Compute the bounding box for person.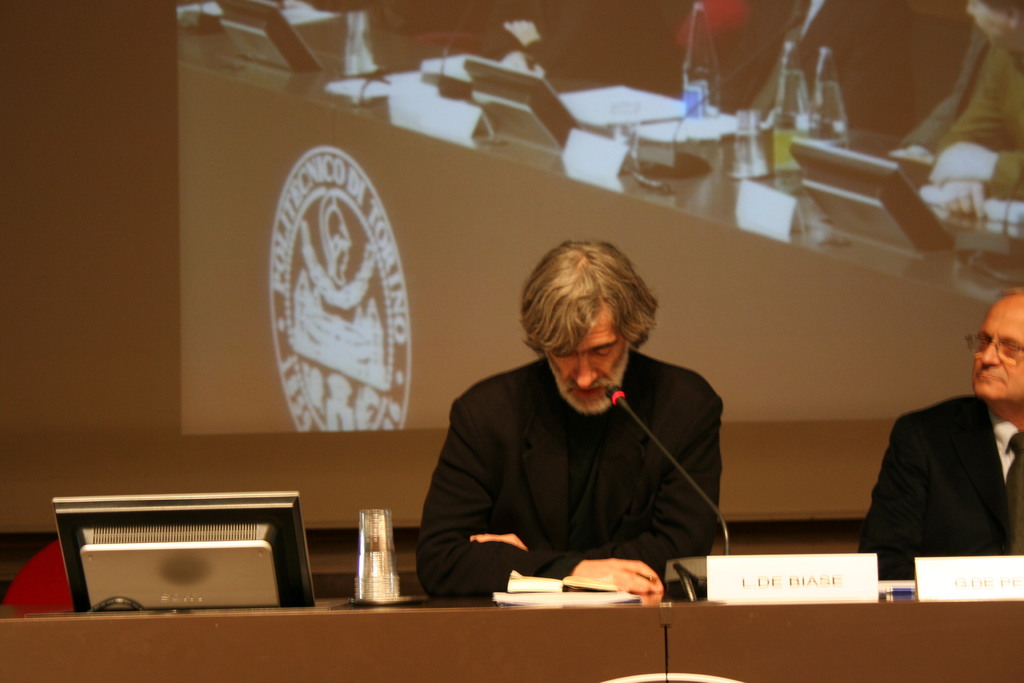
857 290 1023 580.
